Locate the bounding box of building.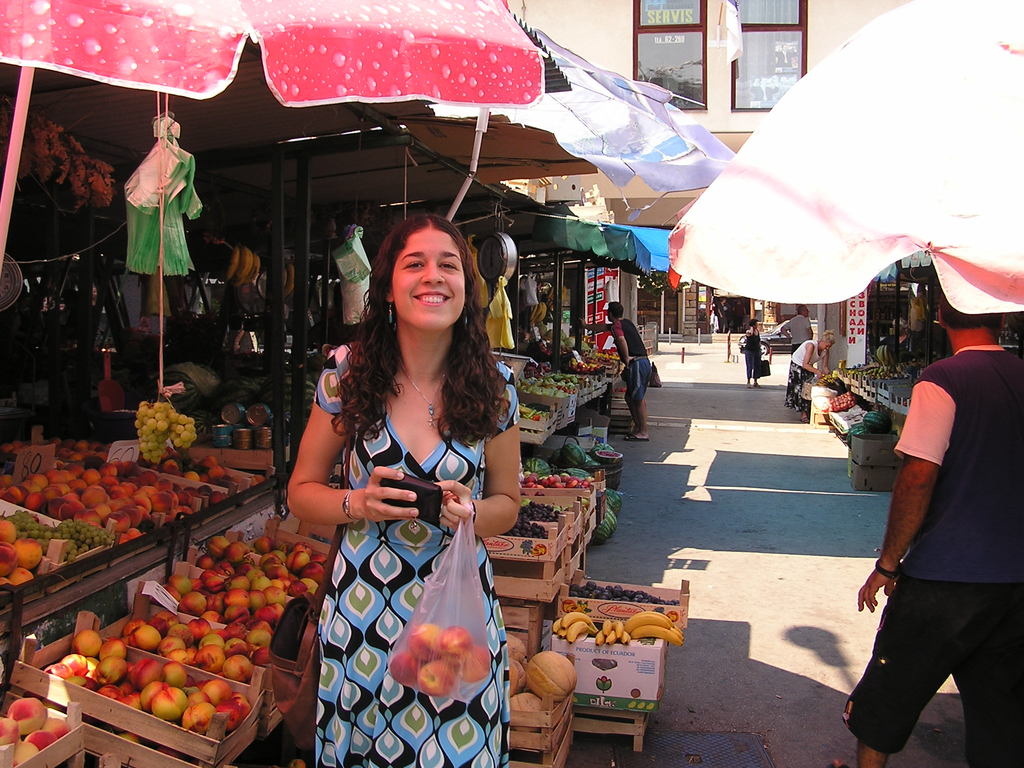
Bounding box: bbox=(496, 0, 910, 348).
